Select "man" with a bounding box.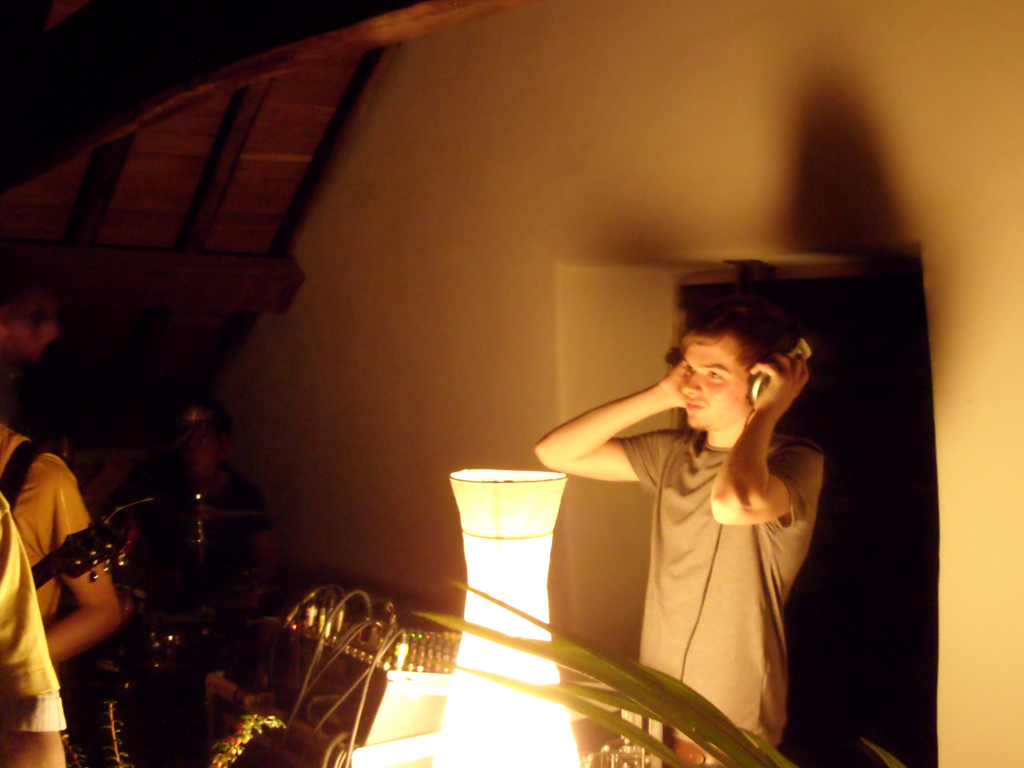
box(0, 498, 64, 767).
